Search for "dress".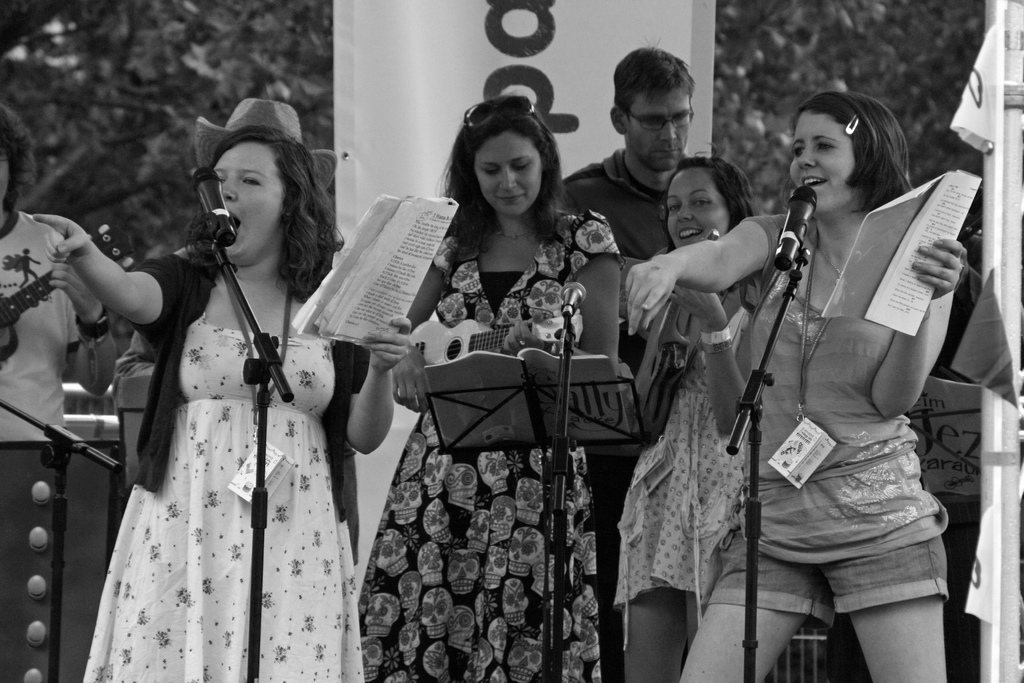
Found at [left=79, top=245, right=374, bottom=682].
